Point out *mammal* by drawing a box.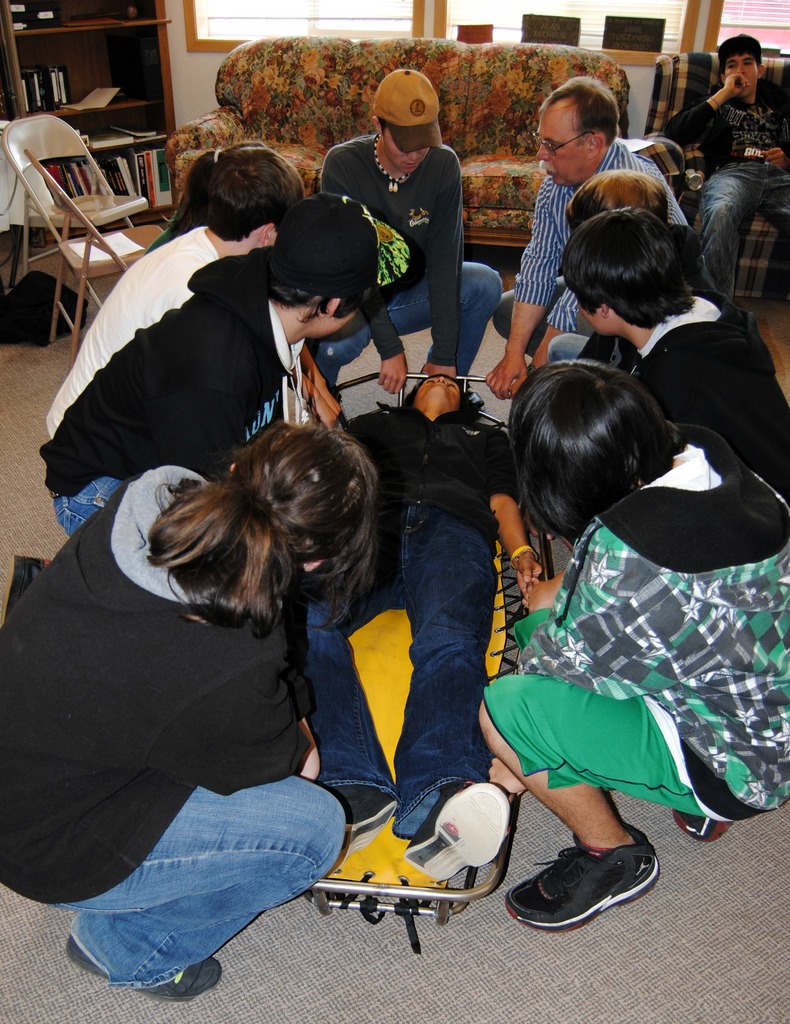
<bbox>287, 367, 558, 893</bbox>.
